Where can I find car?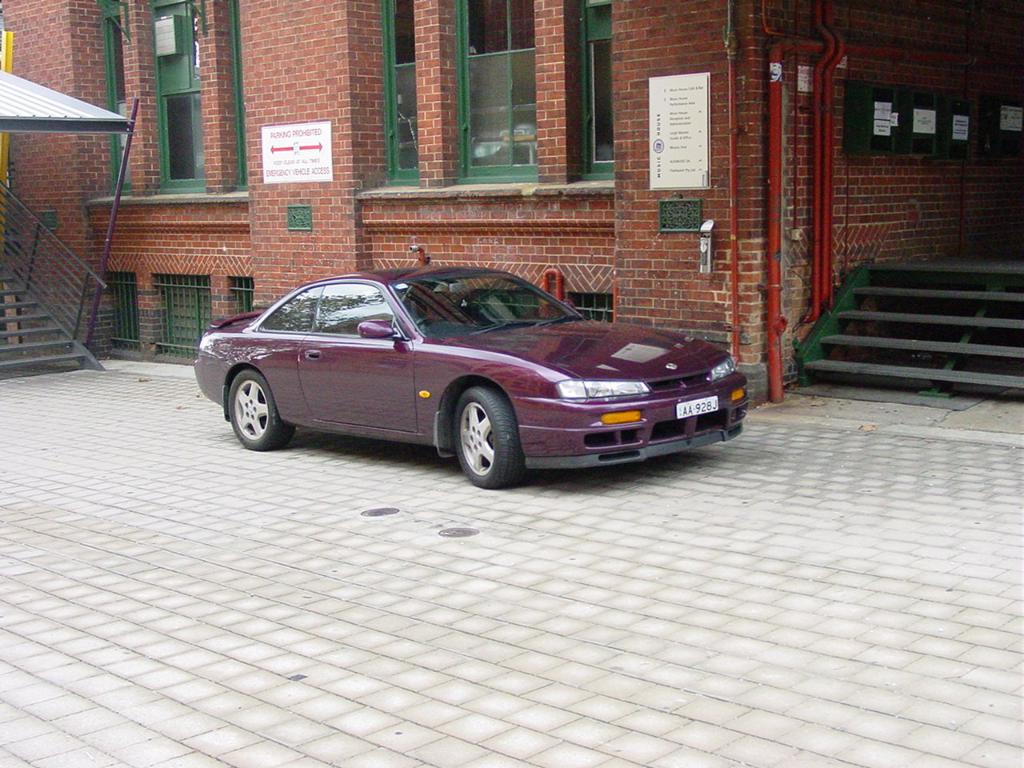
You can find it at [x1=195, y1=262, x2=749, y2=487].
